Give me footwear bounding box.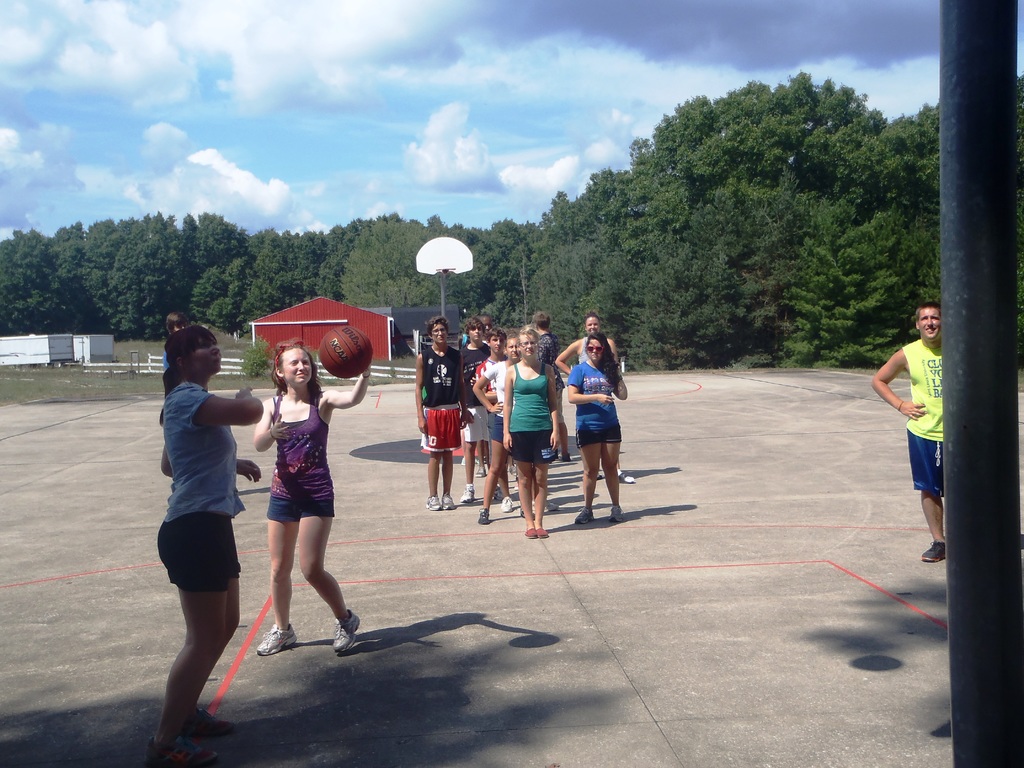
box(476, 506, 493, 526).
